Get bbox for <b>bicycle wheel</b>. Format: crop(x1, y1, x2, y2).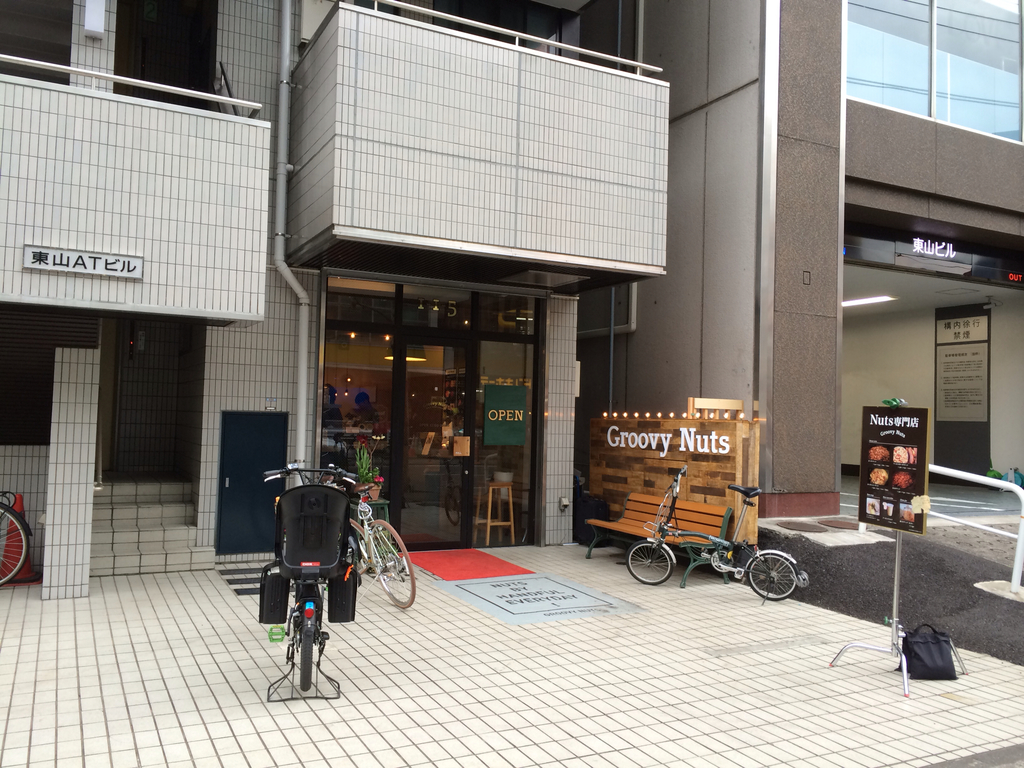
crop(749, 550, 801, 602).
